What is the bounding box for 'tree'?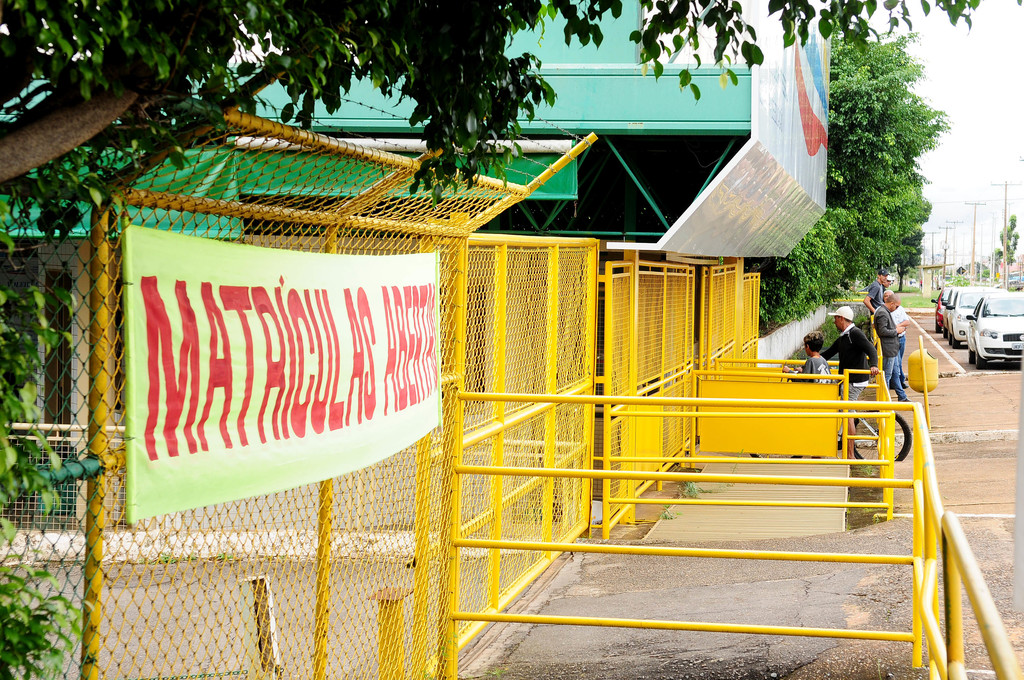
bbox=[735, 206, 850, 334].
